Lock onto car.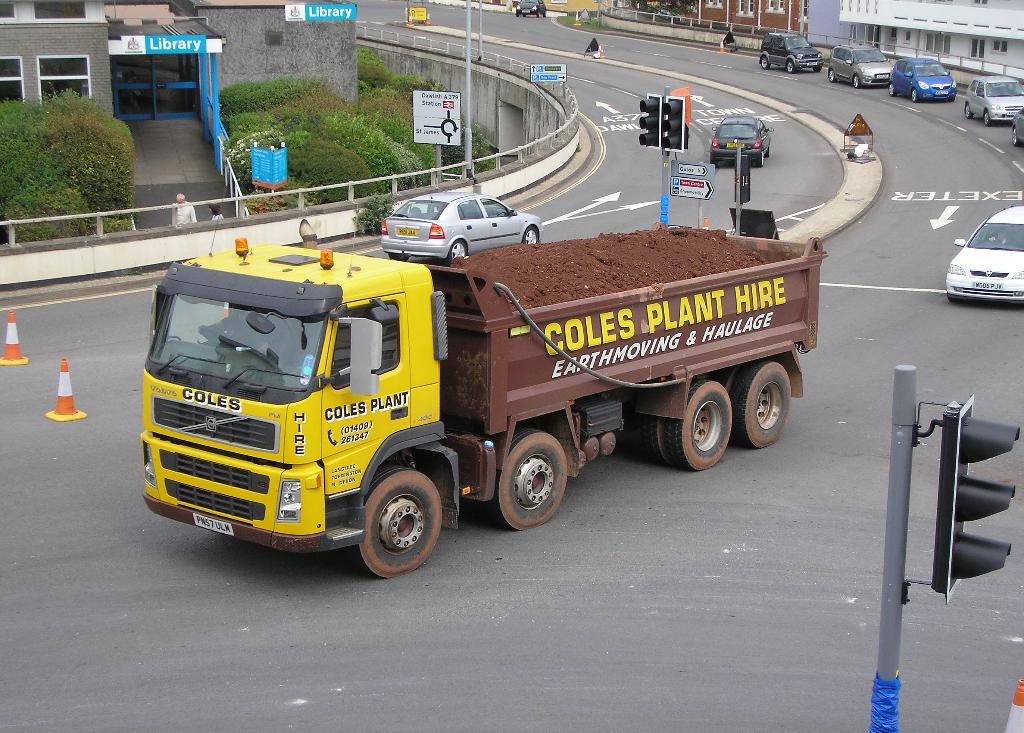
Locked: <bbox>941, 206, 1023, 303</bbox>.
